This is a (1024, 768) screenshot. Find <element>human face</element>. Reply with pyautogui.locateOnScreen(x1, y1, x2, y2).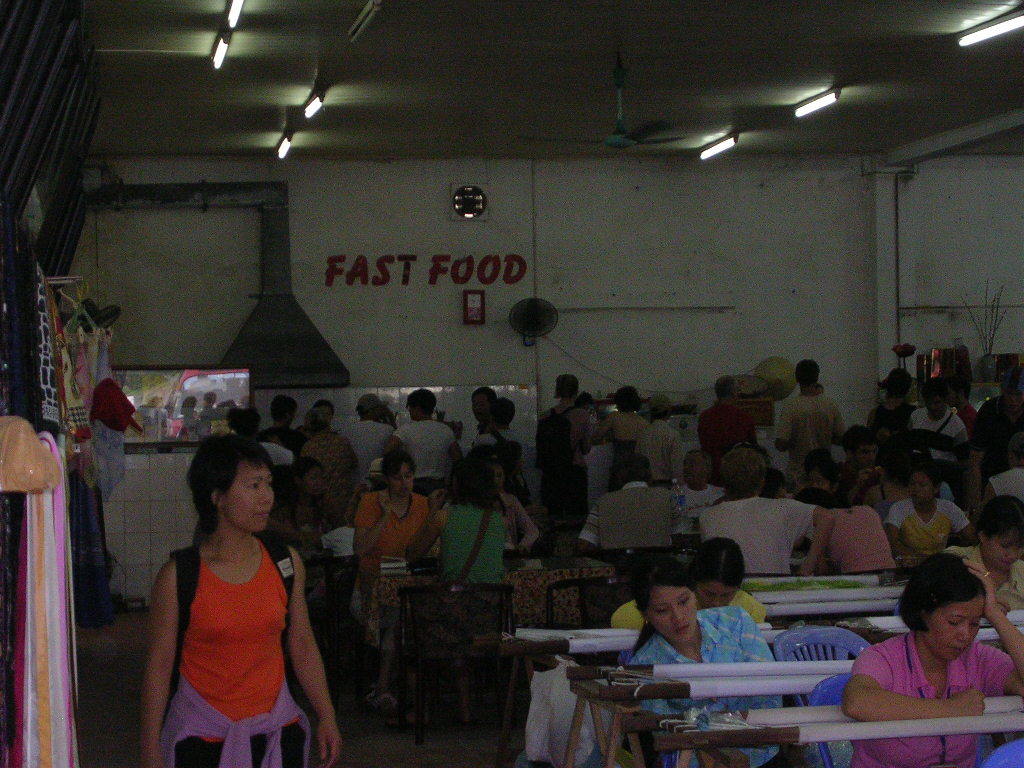
pyautogui.locateOnScreen(906, 476, 938, 511).
